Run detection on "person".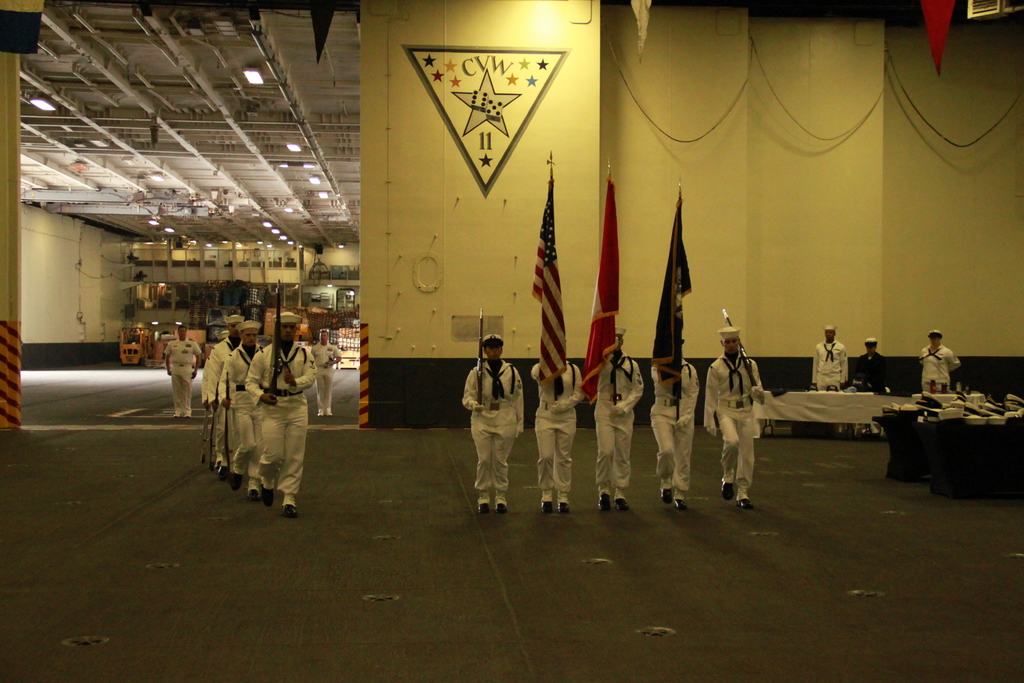
Result: pyautogui.locateOnScreen(924, 333, 956, 398).
